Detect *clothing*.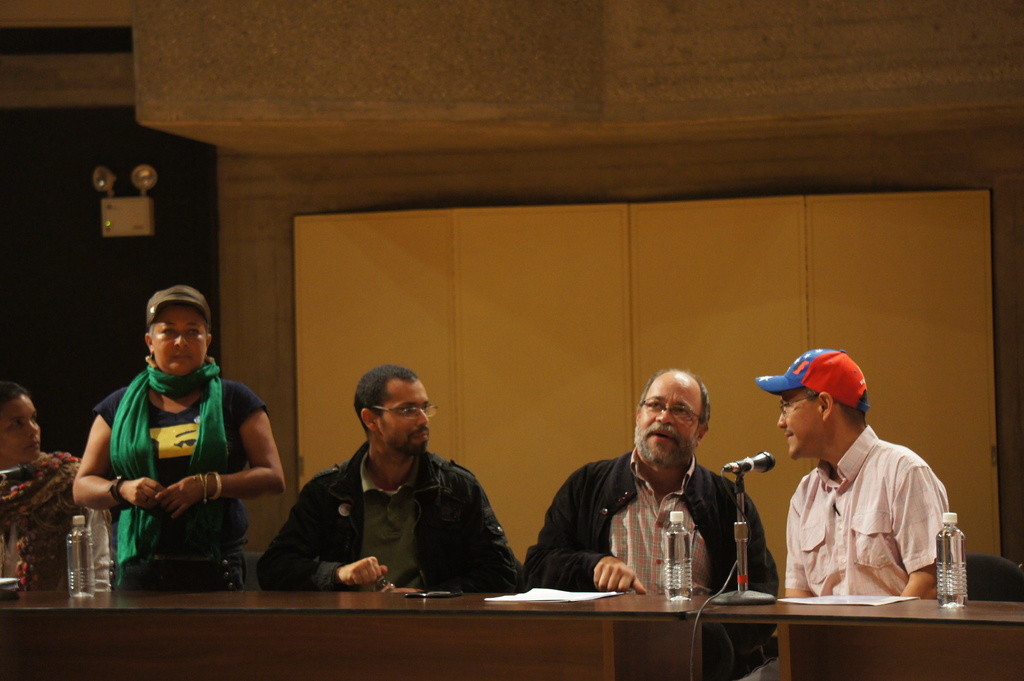
Detected at rect(781, 420, 959, 600).
